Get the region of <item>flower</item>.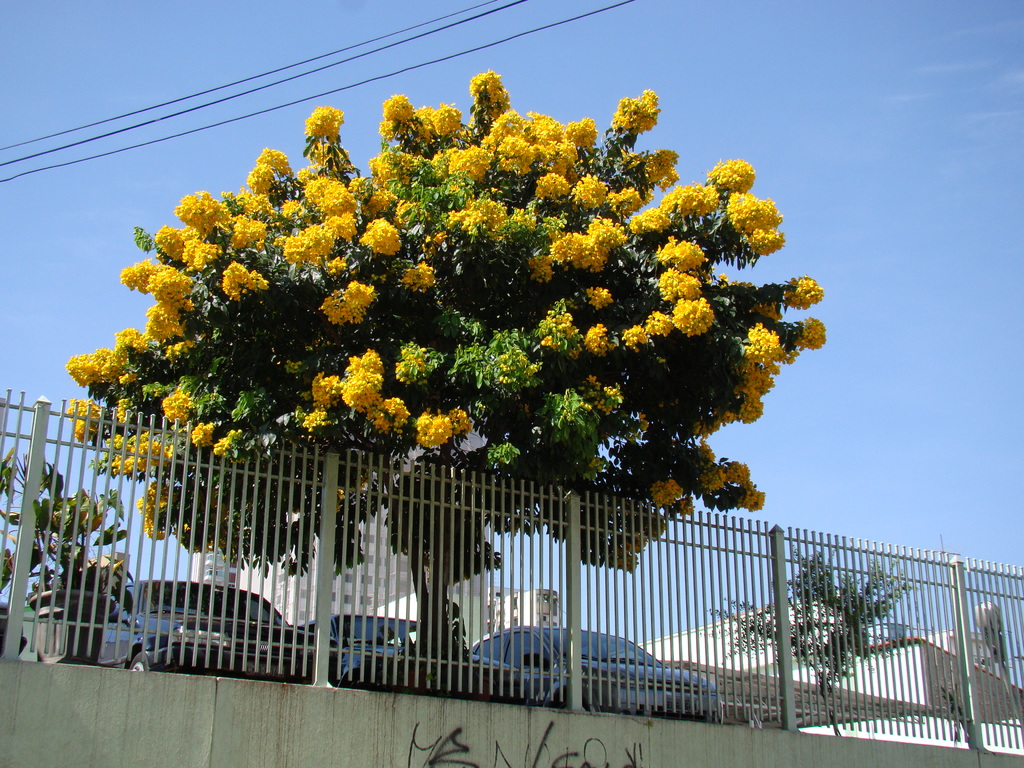
(left=65, top=396, right=114, bottom=444).
